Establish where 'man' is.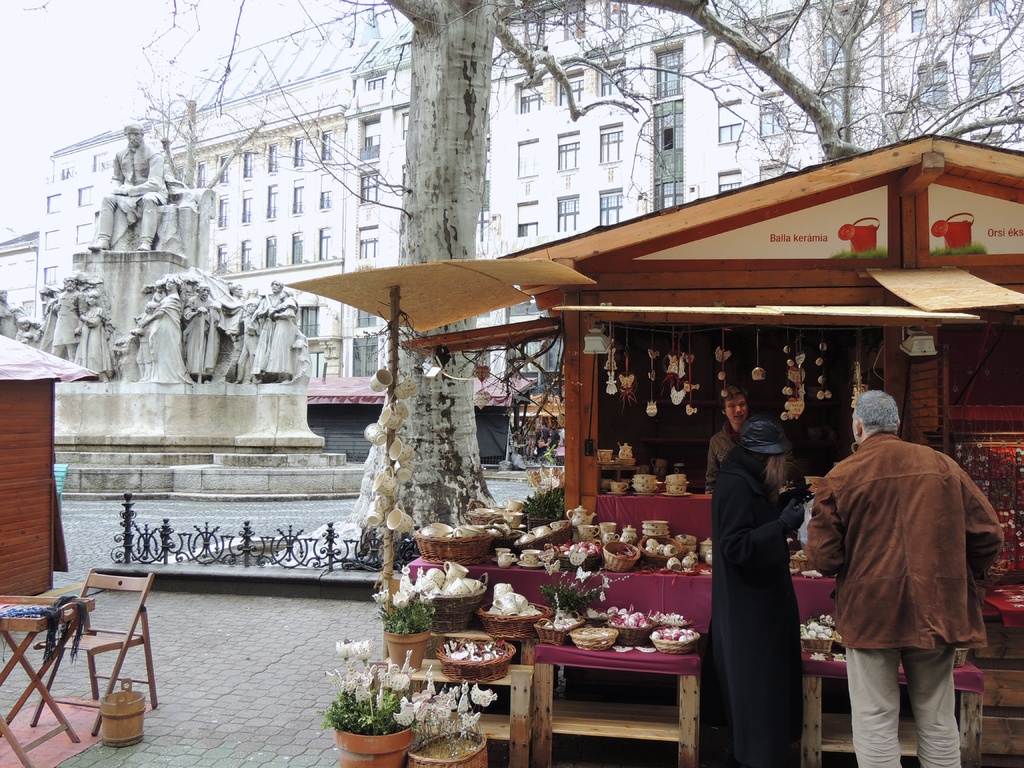
Established at (804, 371, 996, 758).
